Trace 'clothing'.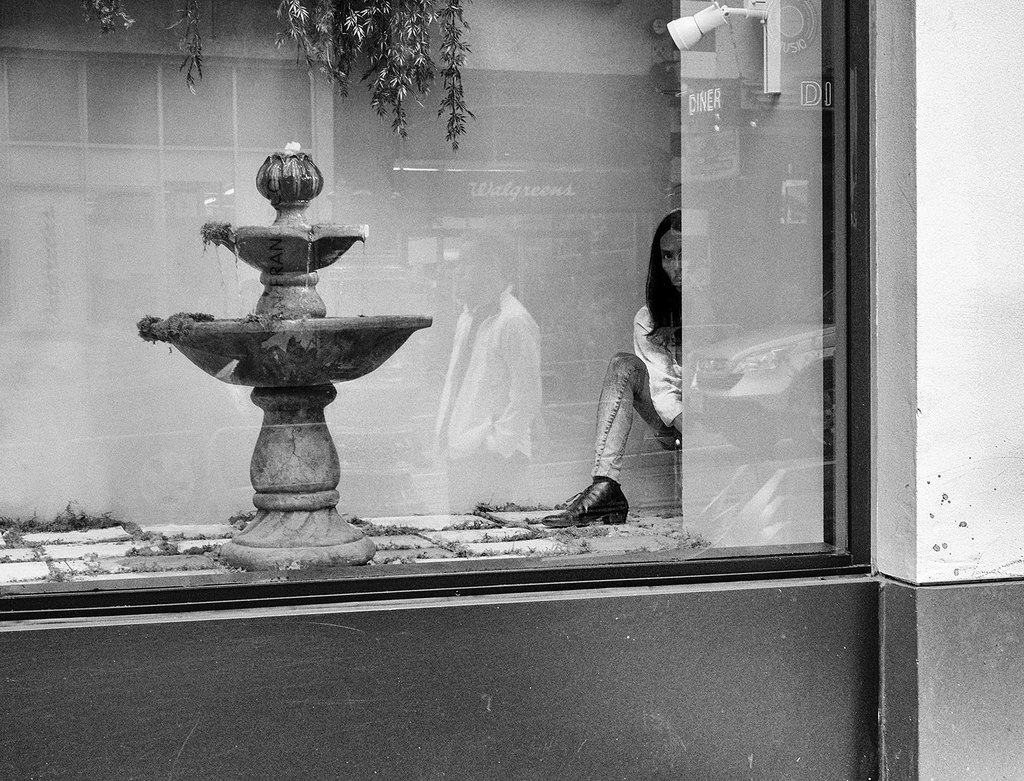
Traced to <bbox>629, 298, 695, 417</bbox>.
